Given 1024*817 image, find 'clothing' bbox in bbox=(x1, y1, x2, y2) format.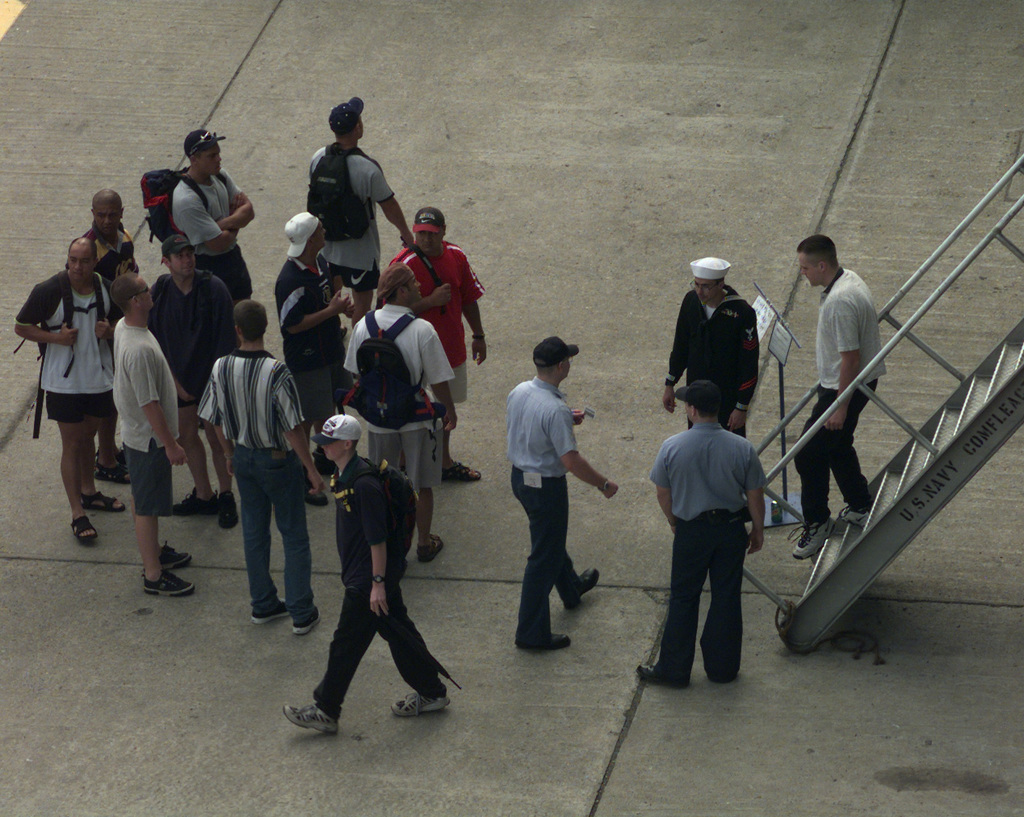
bbox=(508, 377, 580, 475).
